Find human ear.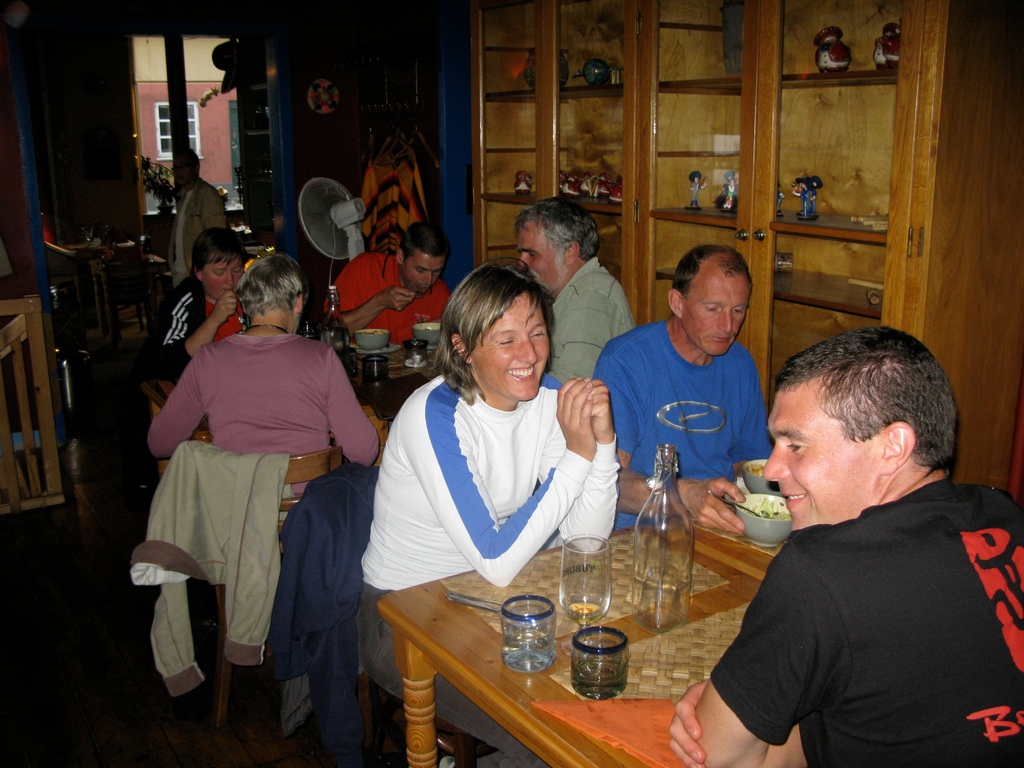
left=297, top=291, right=303, bottom=314.
